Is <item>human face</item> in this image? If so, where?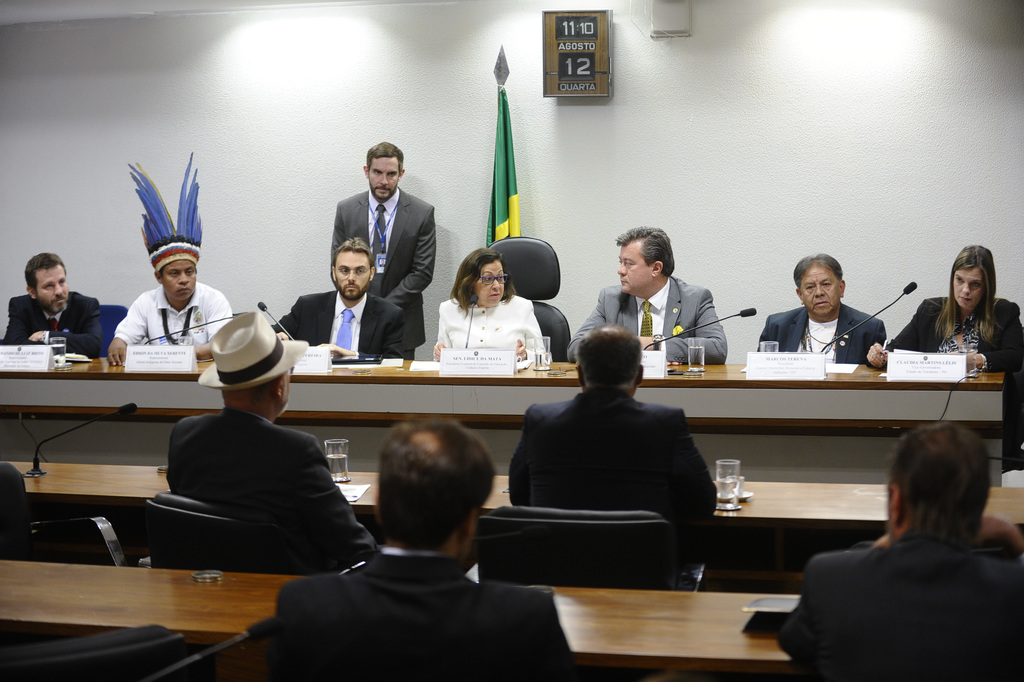
Yes, at locate(161, 256, 197, 298).
